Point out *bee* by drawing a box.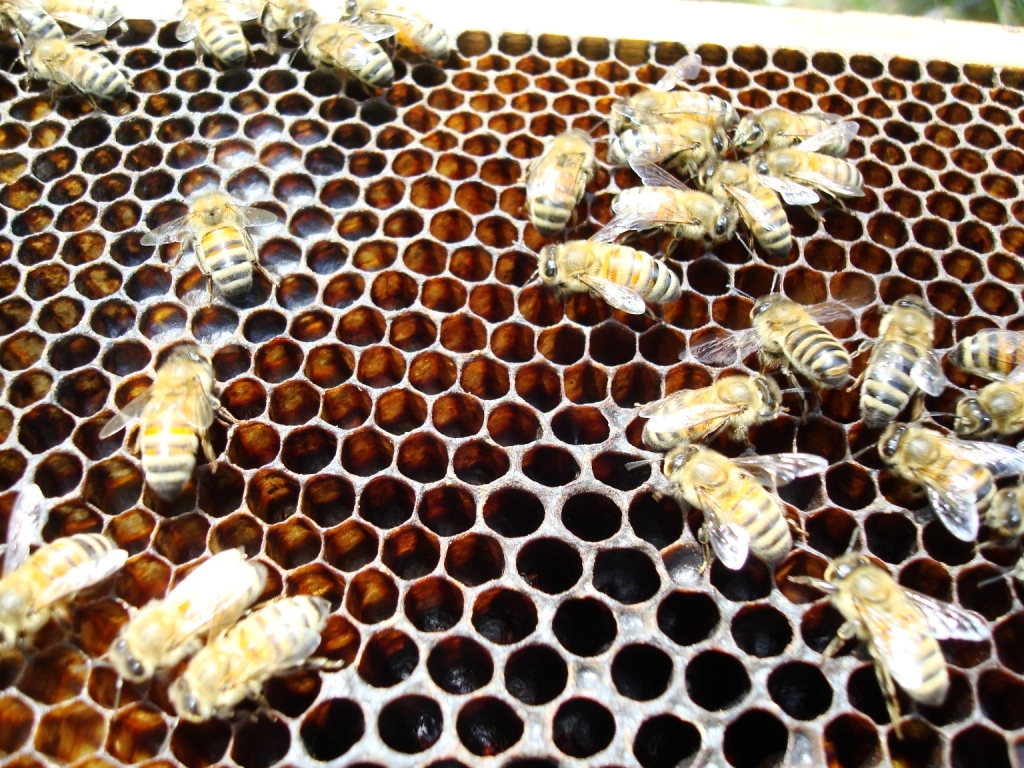
x1=947 y1=321 x2=1021 y2=379.
